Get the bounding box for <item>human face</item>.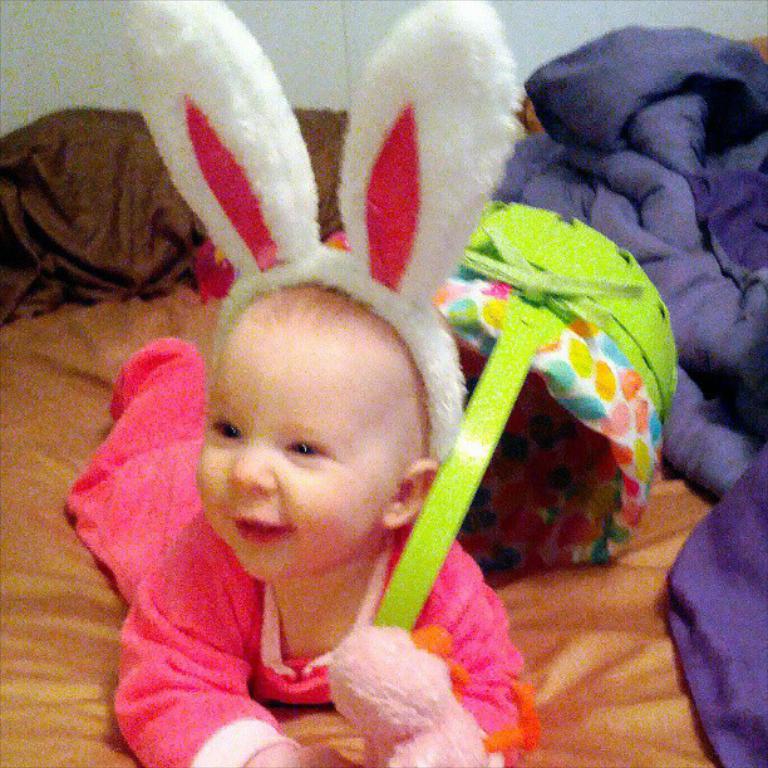
198:305:402:582.
